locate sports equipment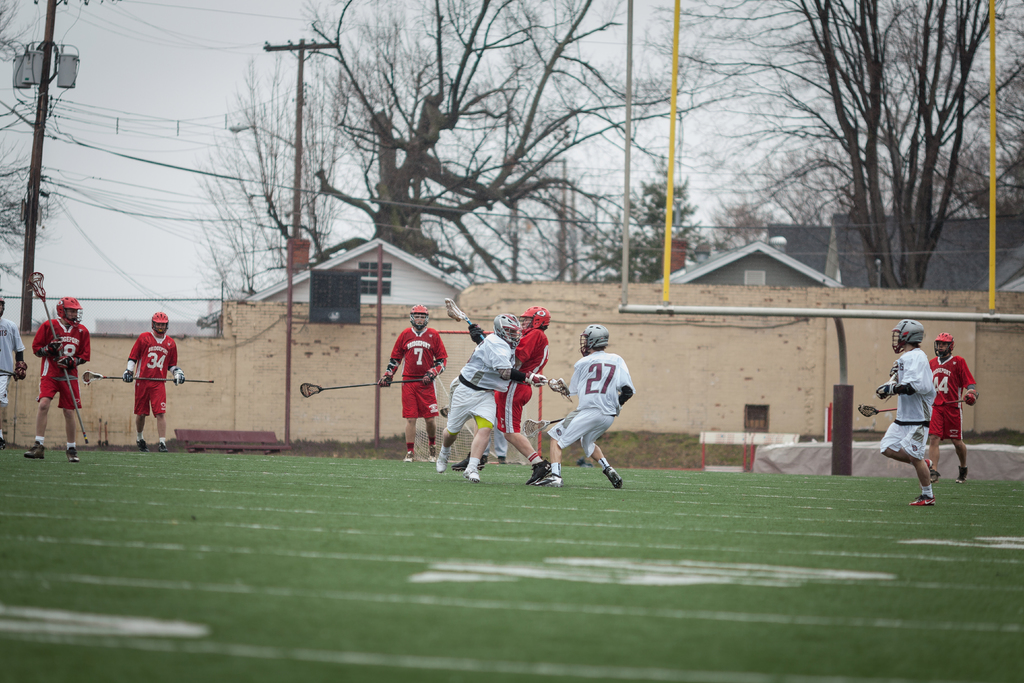
[left=65, top=441, right=83, bottom=462]
